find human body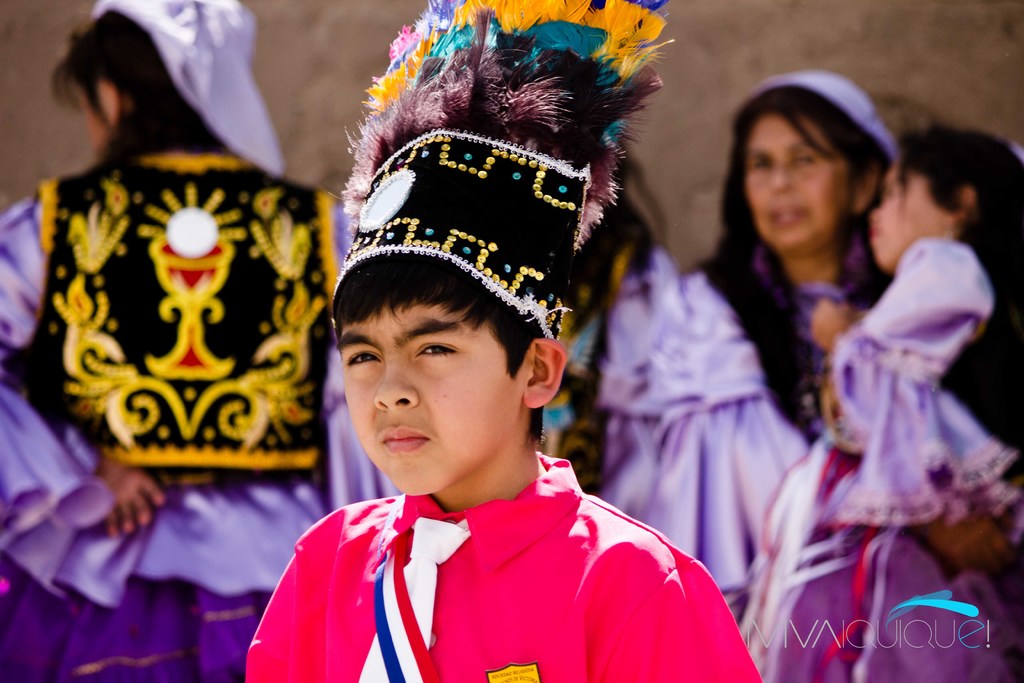
<box>243,0,763,682</box>
